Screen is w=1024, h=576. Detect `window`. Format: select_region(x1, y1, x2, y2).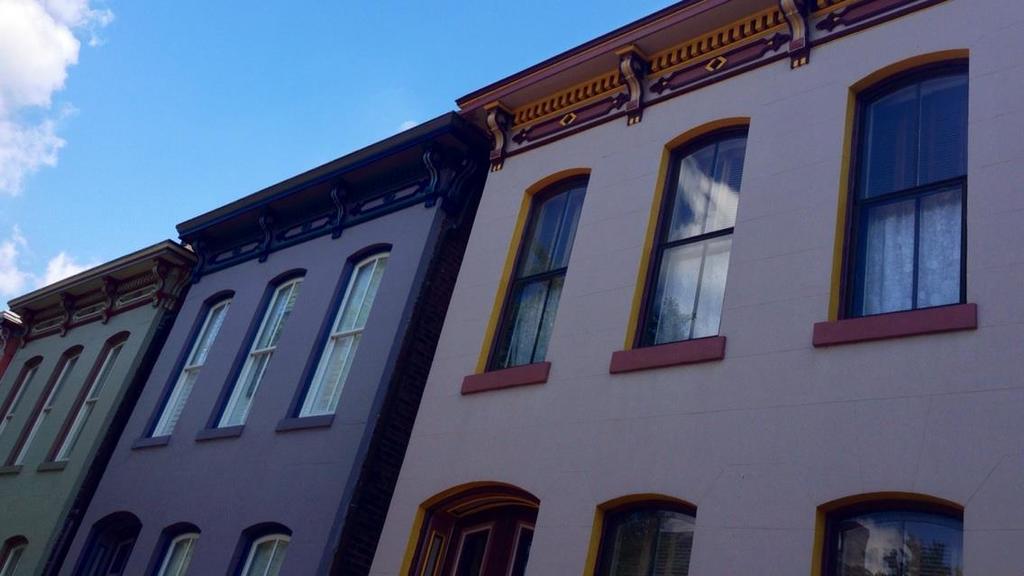
select_region(461, 165, 590, 390).
